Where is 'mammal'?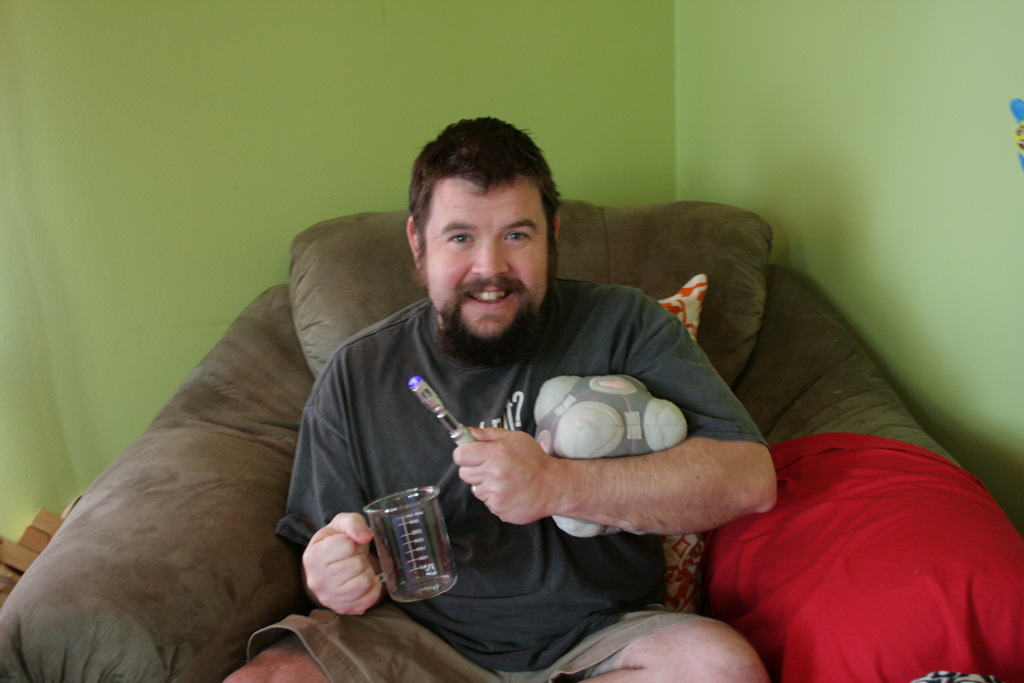
(222,101,808,679).
